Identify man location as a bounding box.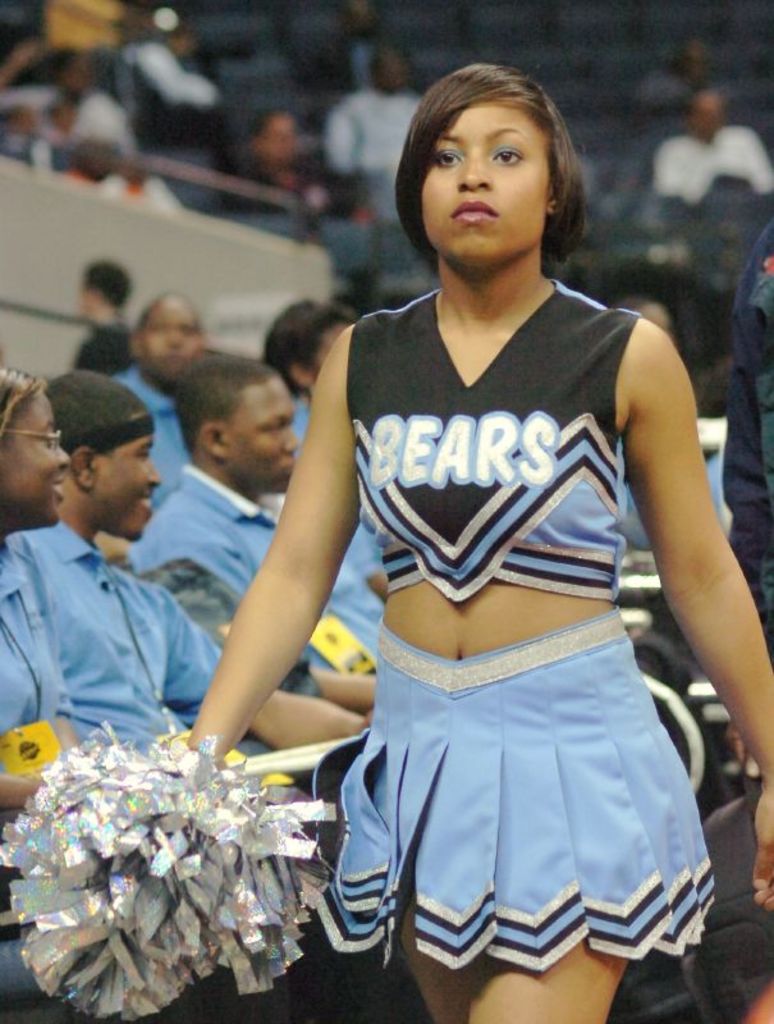
x1=134, y1=24, x2=229, y2=146.
